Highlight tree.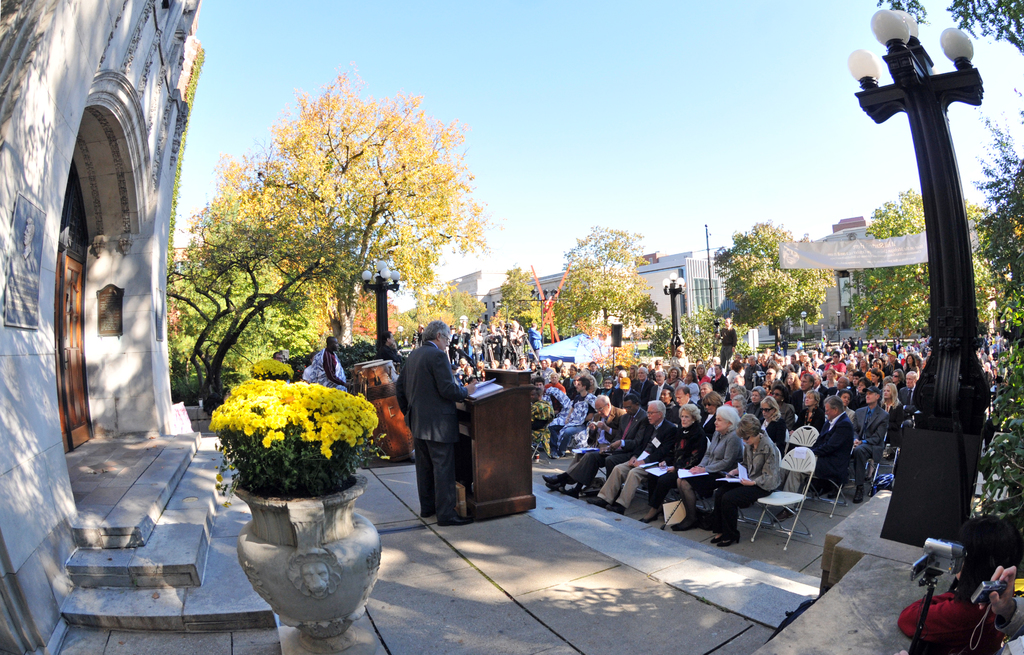
Highlighted region: Rect(850, 192, 1001, 334).
